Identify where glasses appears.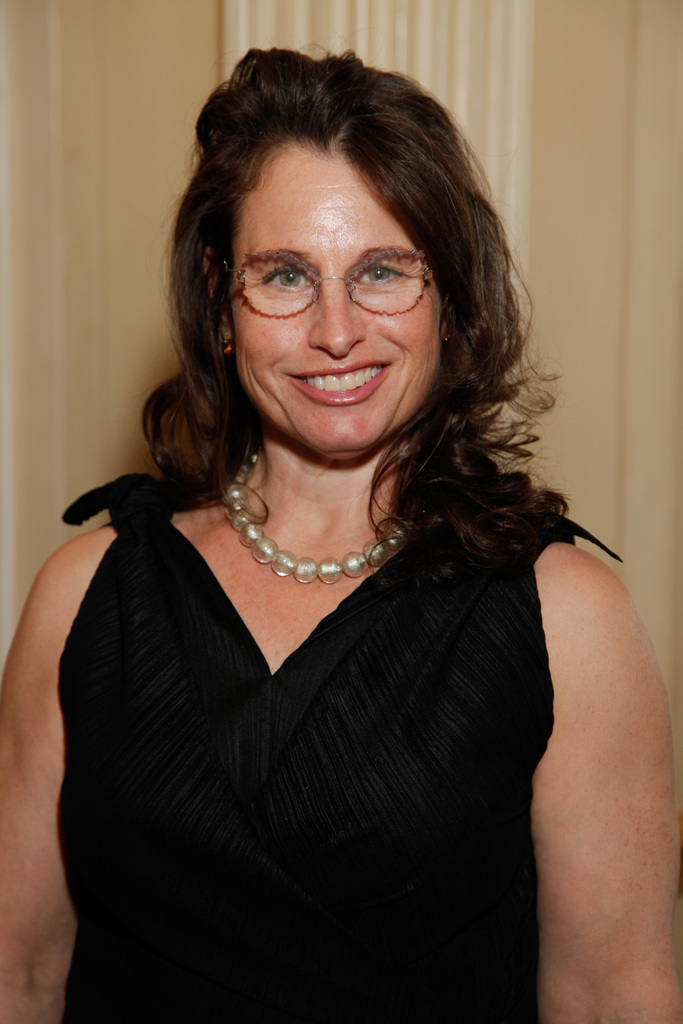
Appears at (222, 232, 452, 312).
